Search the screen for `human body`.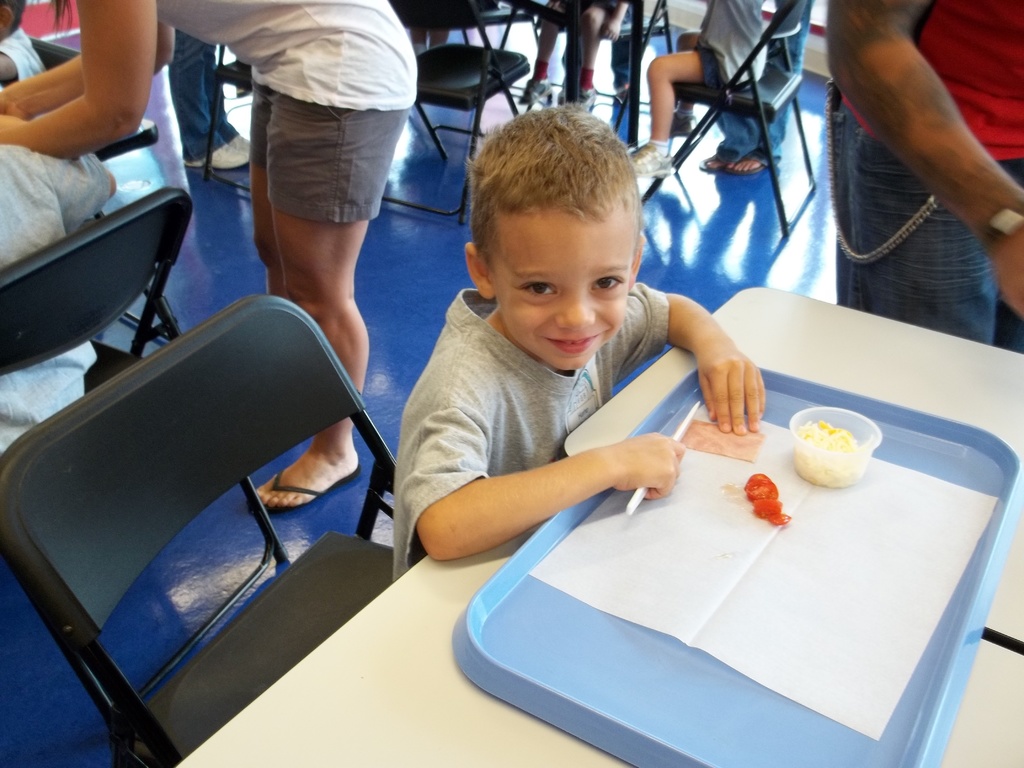
Found at box(377, 91, 719, 616).
